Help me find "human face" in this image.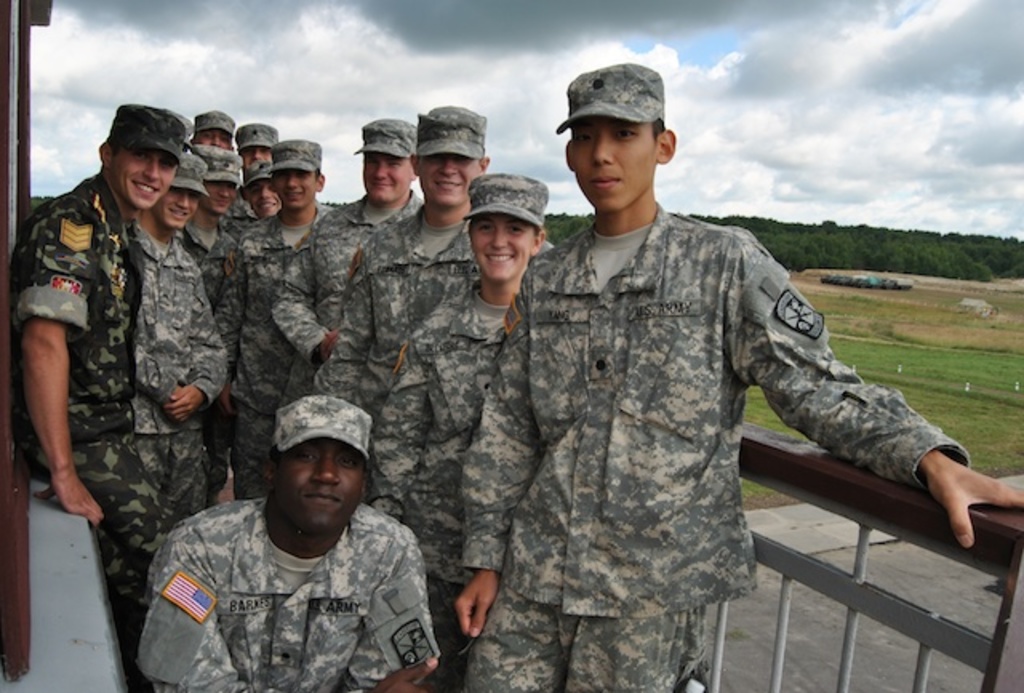
Found it: 245:178:283:219.
